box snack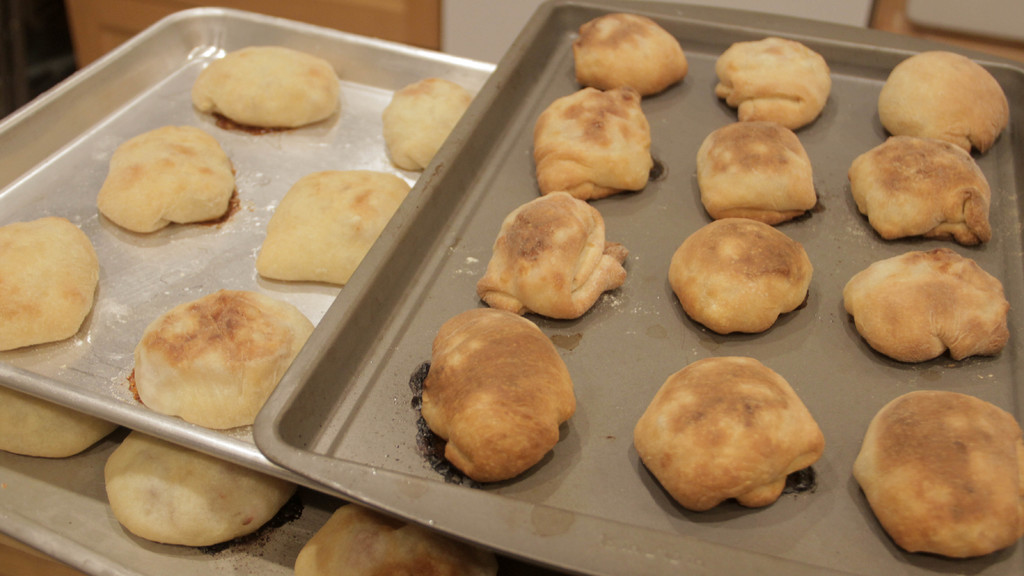
(left=1, top=221, right=100, bottom=353)
